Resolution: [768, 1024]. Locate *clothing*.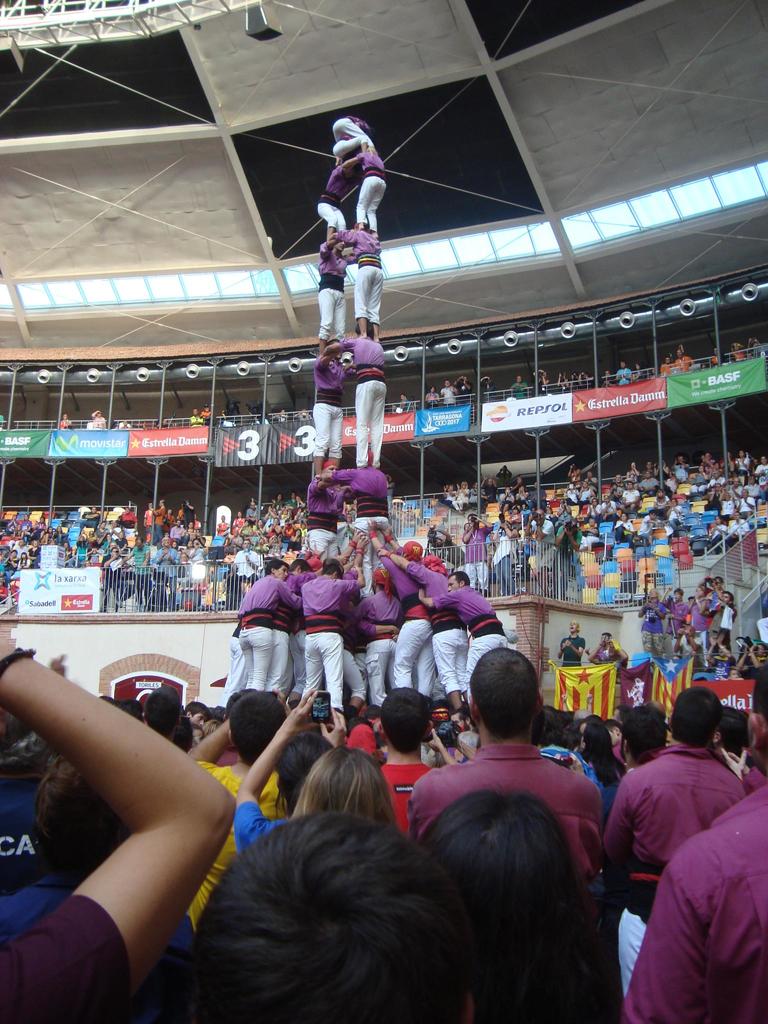
pyautogui.locateOnScreen(619, 792, 767, 1023).
